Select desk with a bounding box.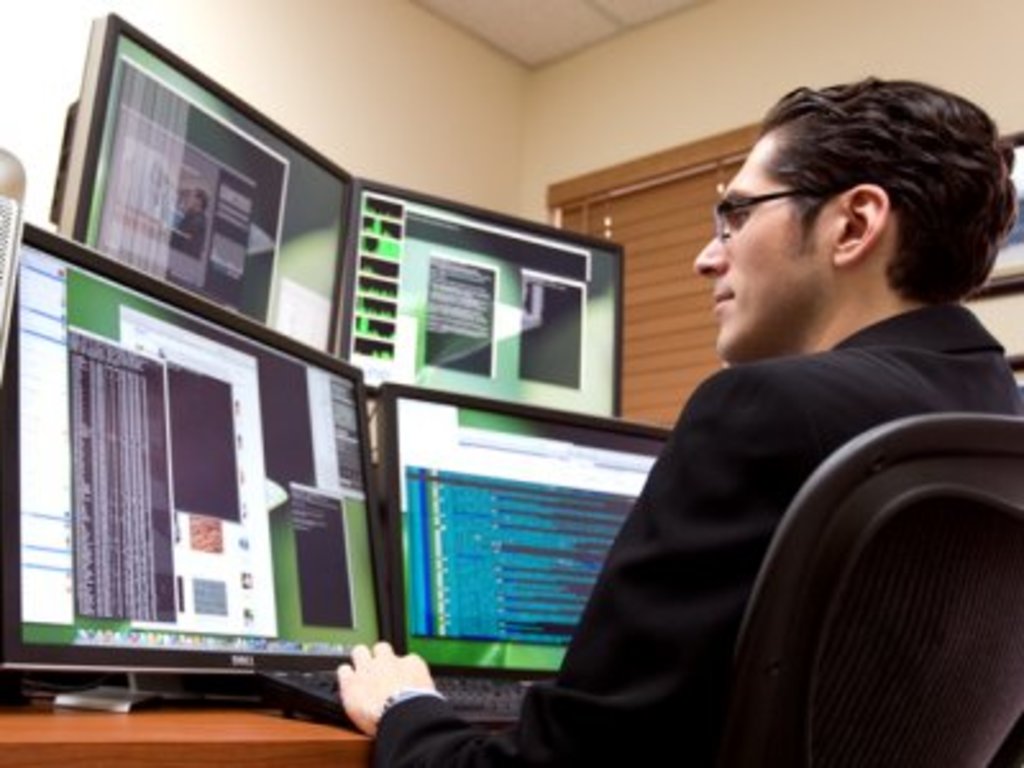
0:686:369:765.
